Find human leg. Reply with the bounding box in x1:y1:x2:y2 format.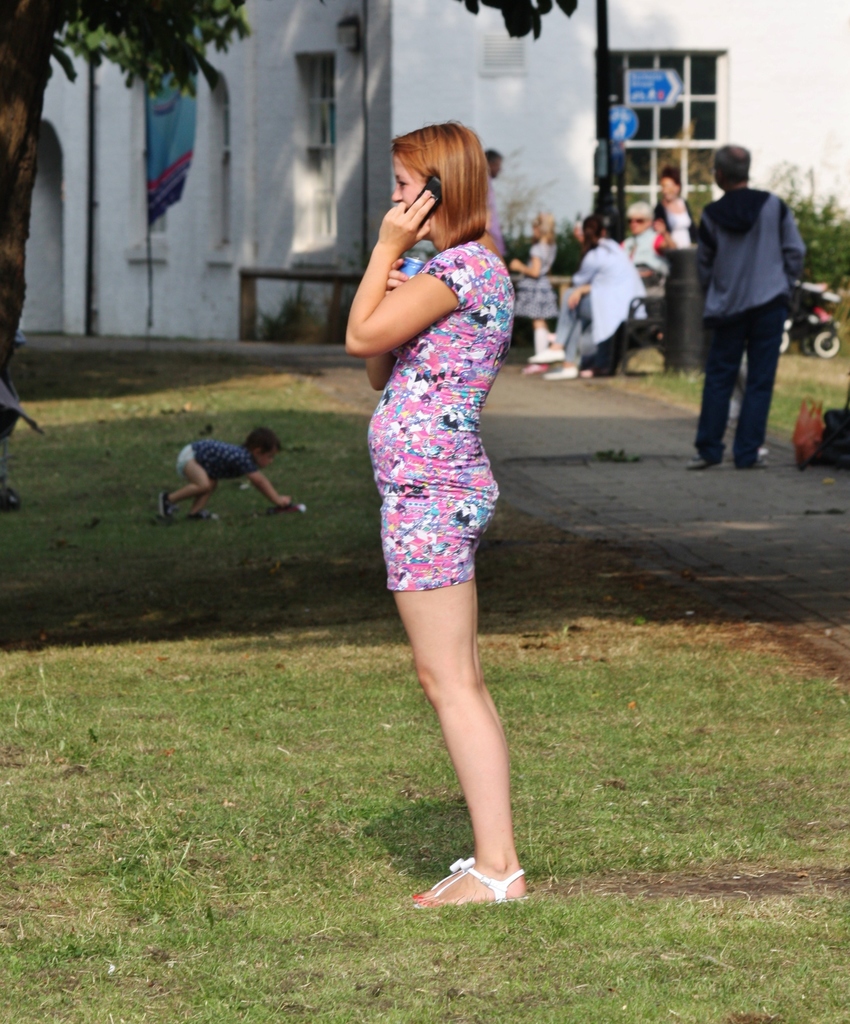
684:284:747:471.
